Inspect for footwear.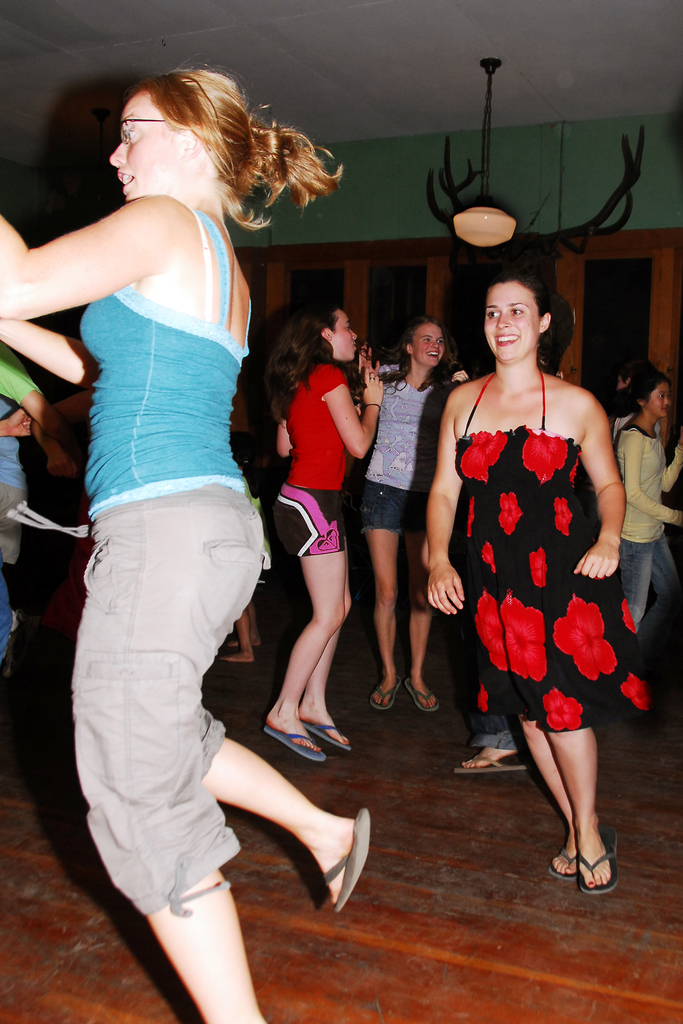
Inspection: rect(561, 821, 632, 894).
